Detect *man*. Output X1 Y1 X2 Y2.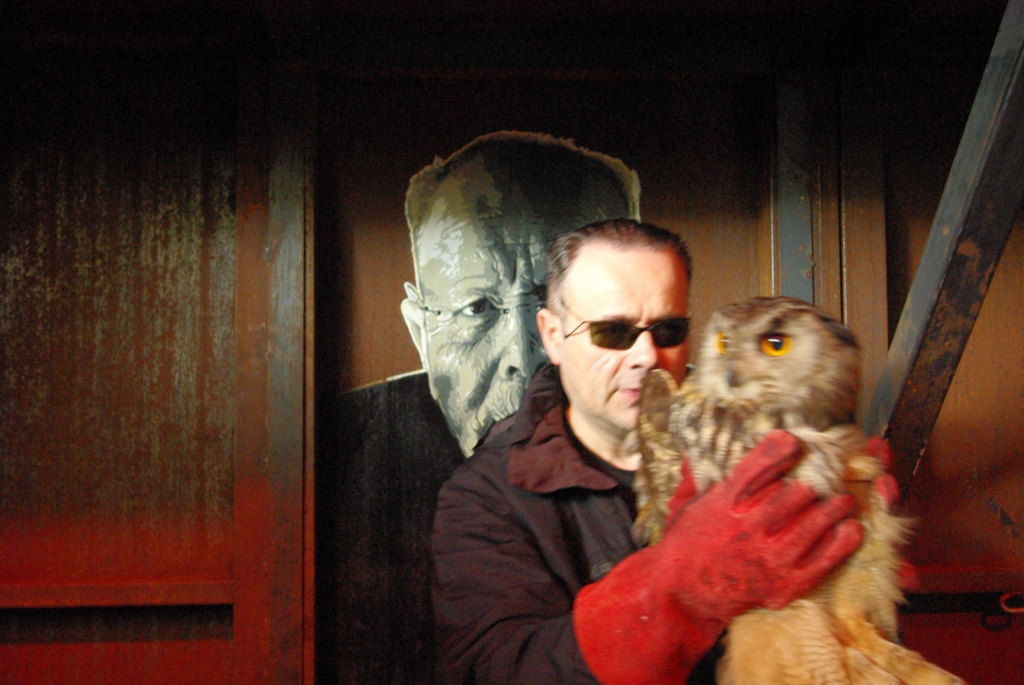
311 131 644 684.
